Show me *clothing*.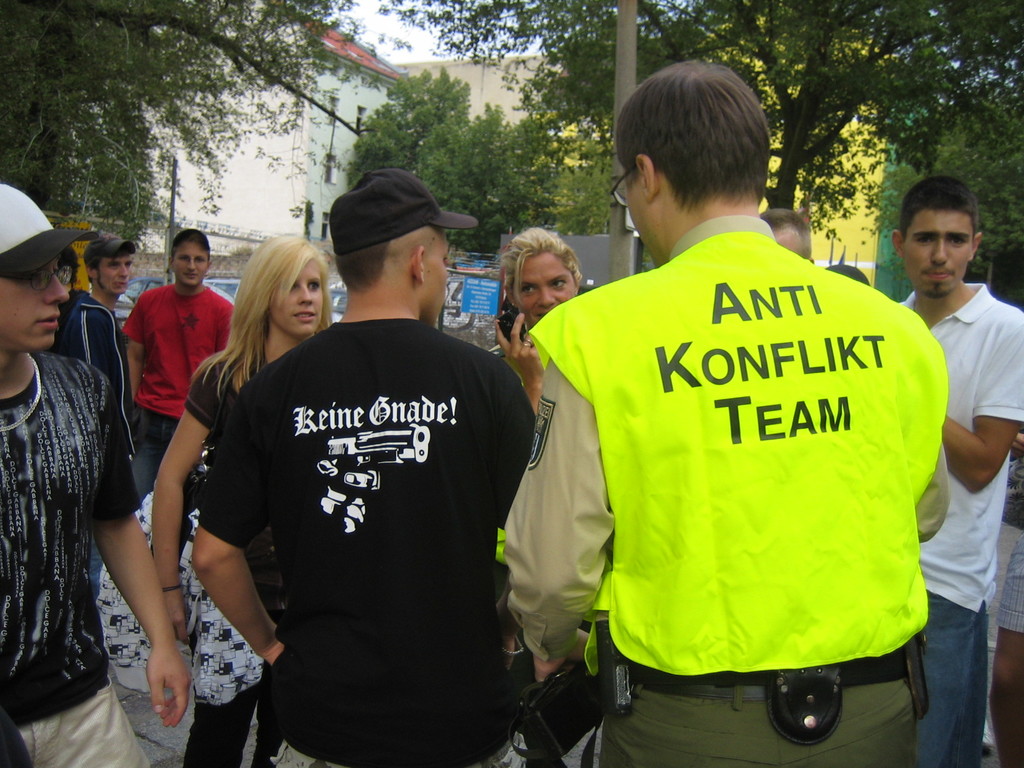
*clothing* is here: 124:276:237:493.
